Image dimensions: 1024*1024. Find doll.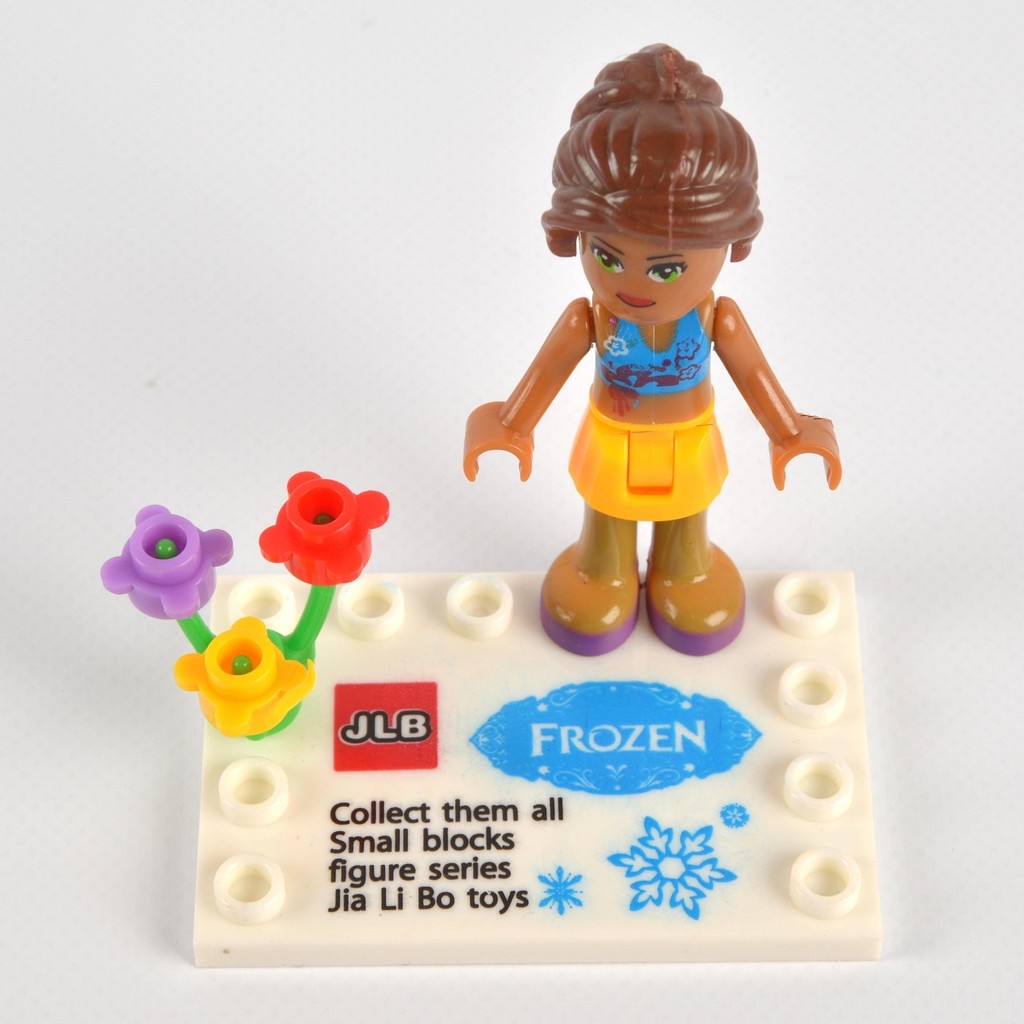
{"left": 471, "top": 48, "right": 845, "bottom": 650}.
